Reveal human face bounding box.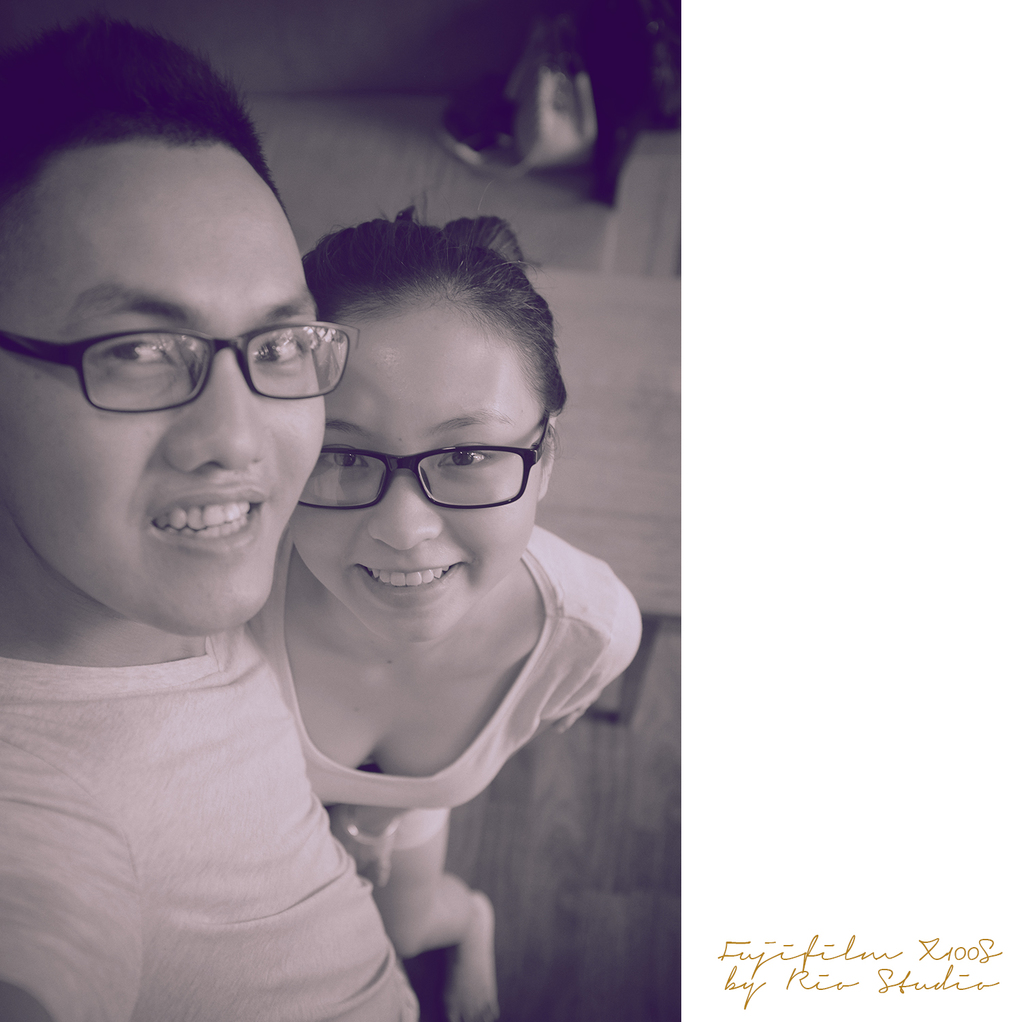
Revealed: [x1=0, y1=140, x2=324, y2=645].
